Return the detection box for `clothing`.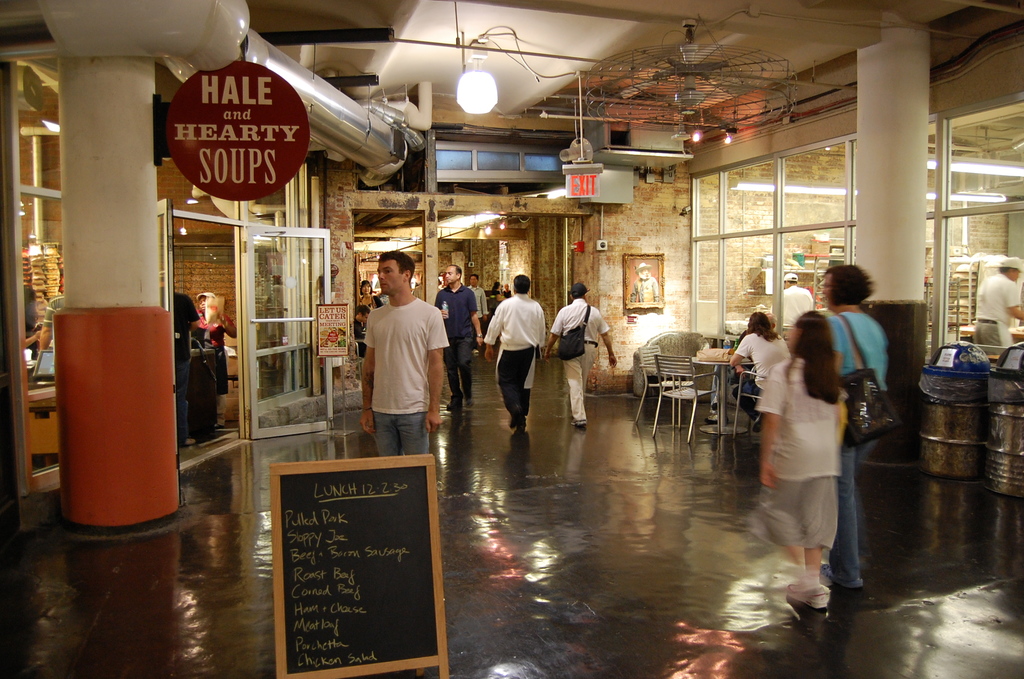
[195, 310, 237, 423].
